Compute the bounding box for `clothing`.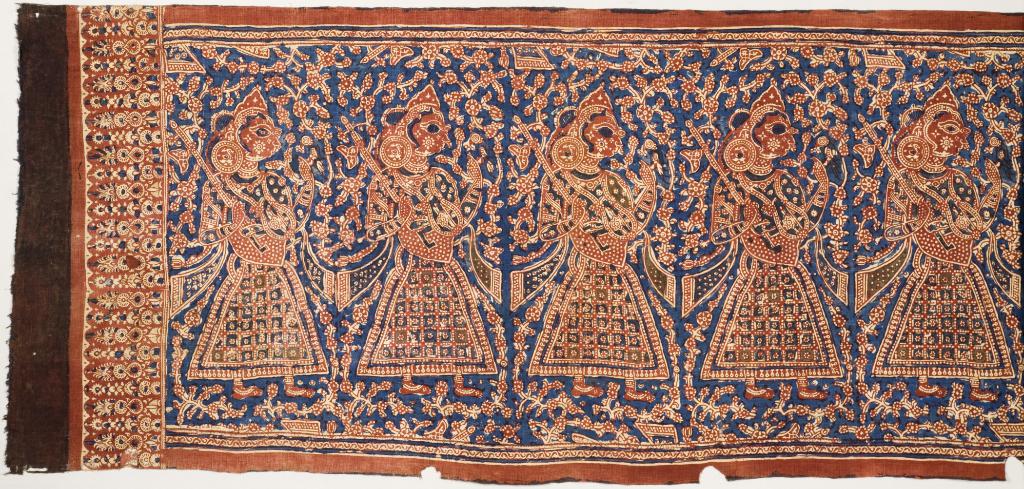
pyautogui.locateOnScreen(171, 168, 337, 380).
